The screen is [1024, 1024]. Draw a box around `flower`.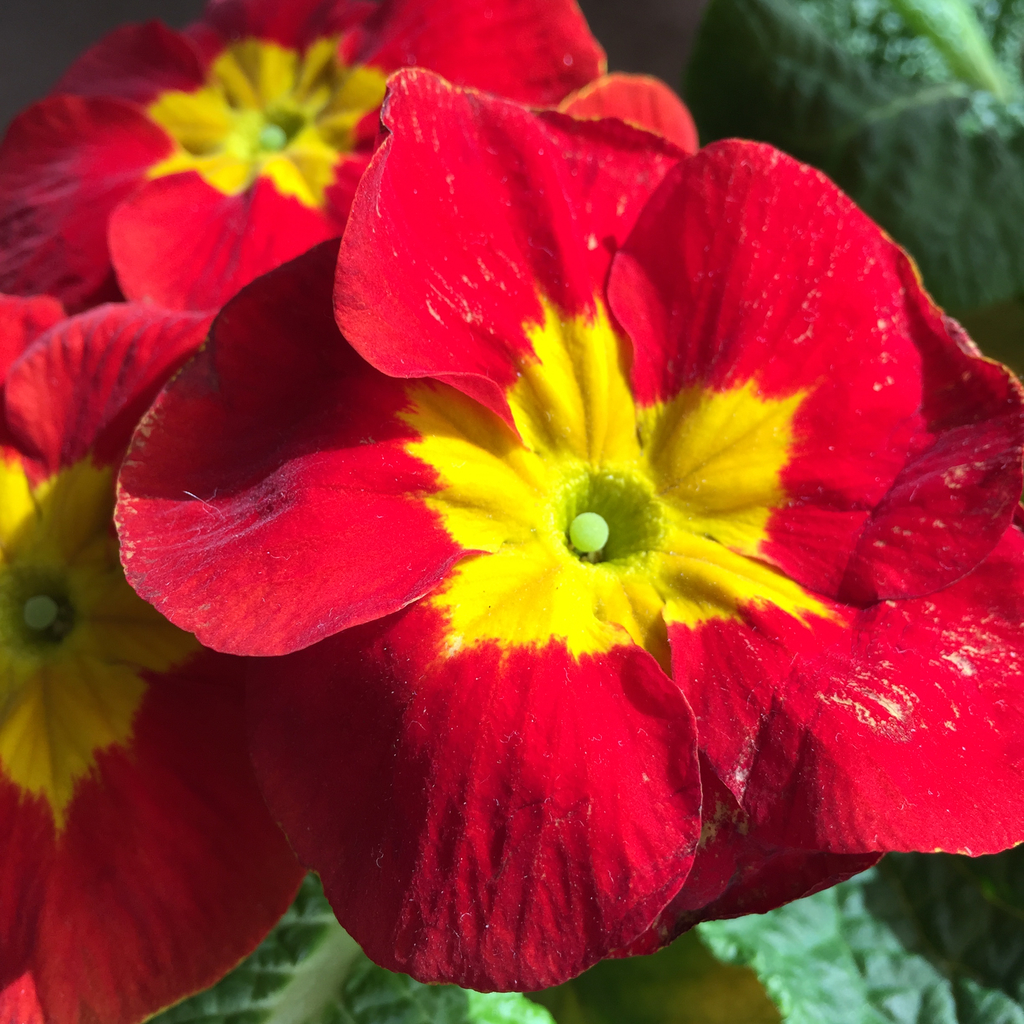
x1=106 y1=44 x2=1001 y2=992.
